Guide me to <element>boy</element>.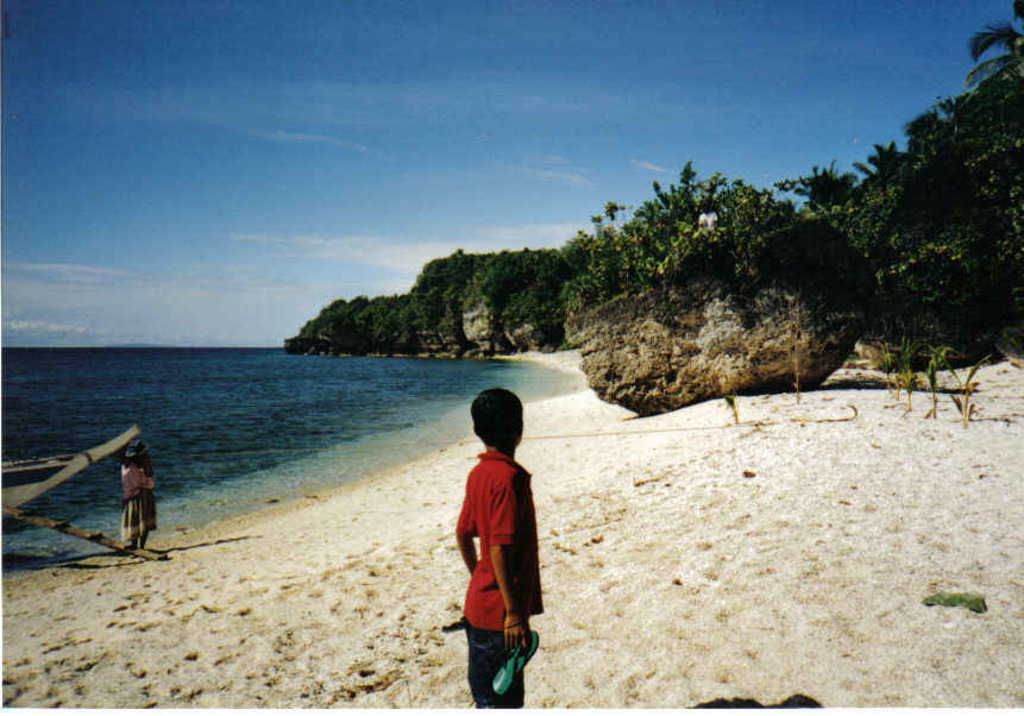
Guidance: rect(457, 387, 547, 711).
